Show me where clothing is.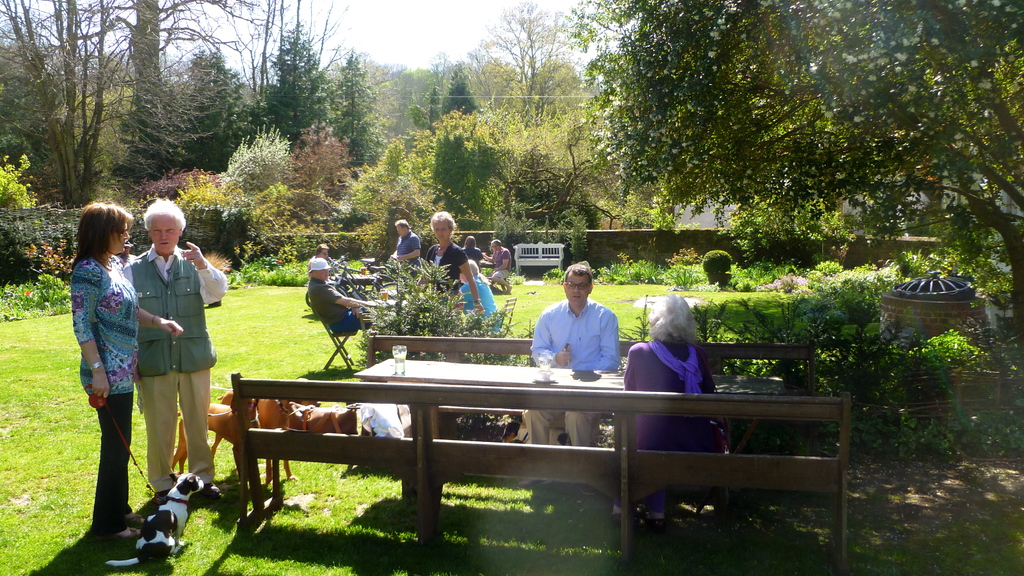
clothing is at (left=492, top=246, right=515, bottom=280).
